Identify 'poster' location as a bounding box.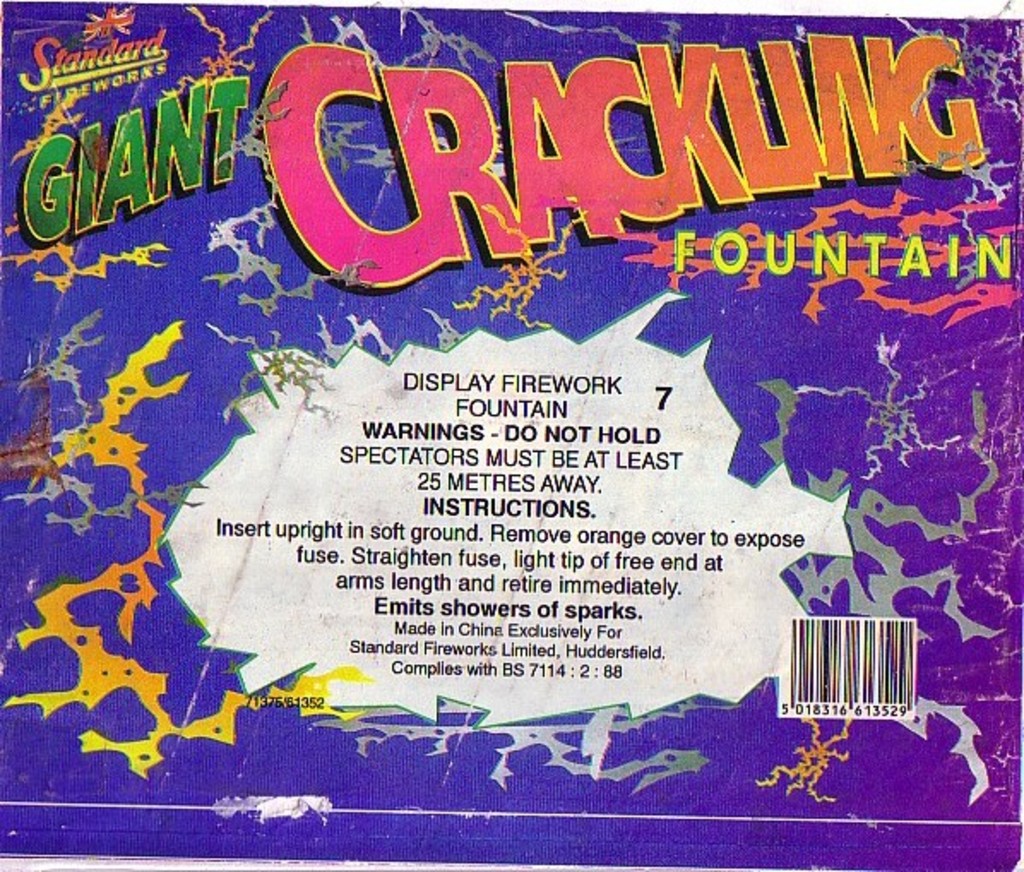
0 0 1022 869.
